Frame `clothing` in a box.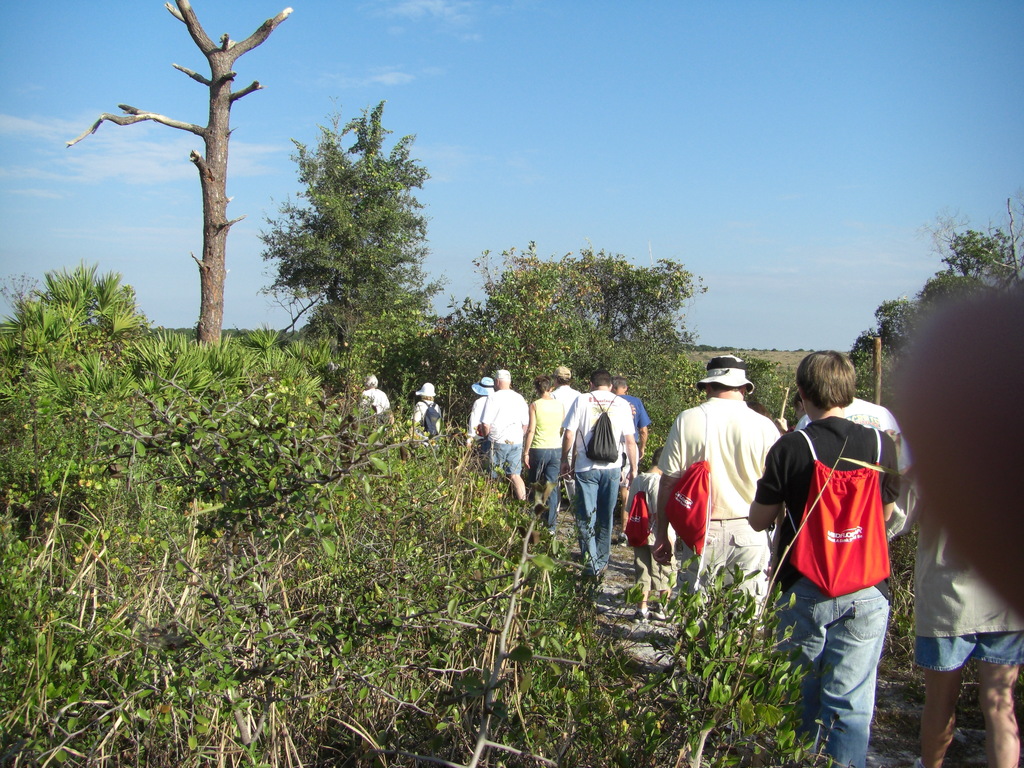
[488, 444, 522, 478].
